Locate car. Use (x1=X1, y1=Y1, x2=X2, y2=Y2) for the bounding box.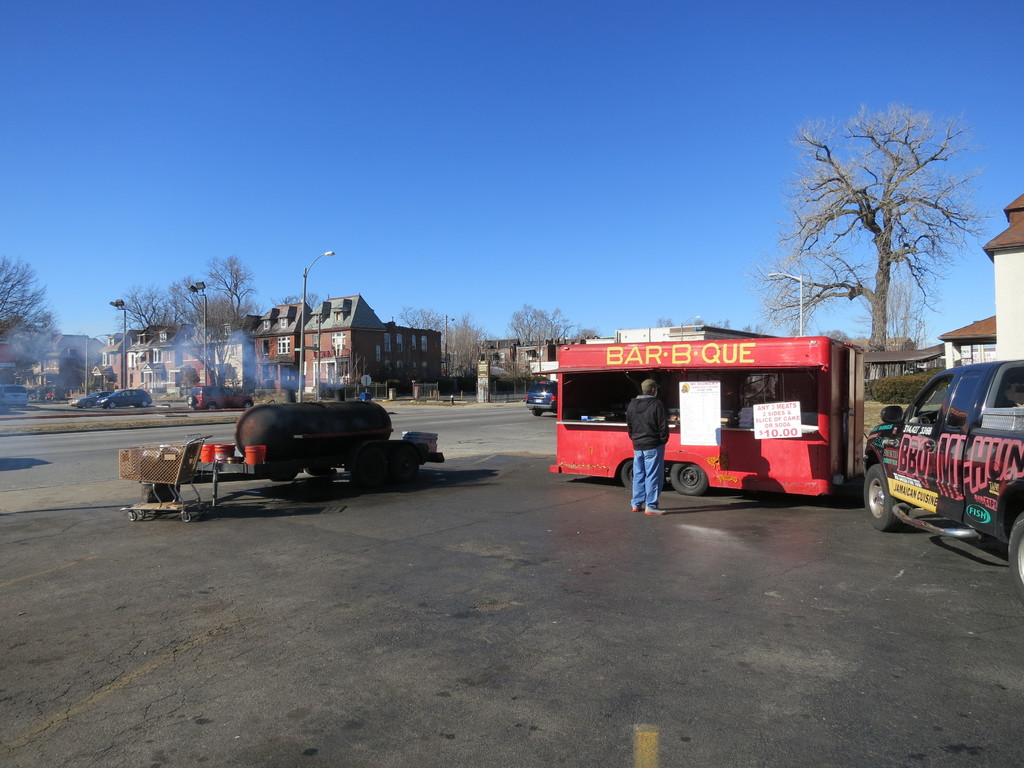
(x1=99, y1=389, x2=156, y2=405).
